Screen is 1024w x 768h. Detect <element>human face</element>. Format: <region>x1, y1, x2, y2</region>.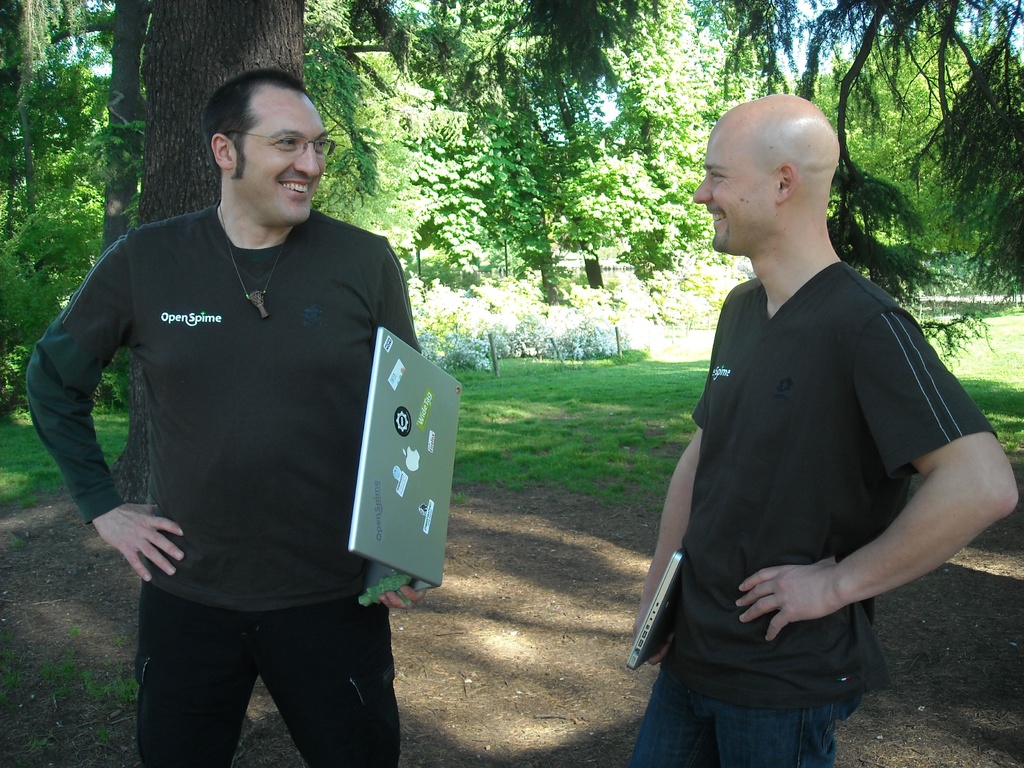
<region>691, 129, 769, 241</region>.
